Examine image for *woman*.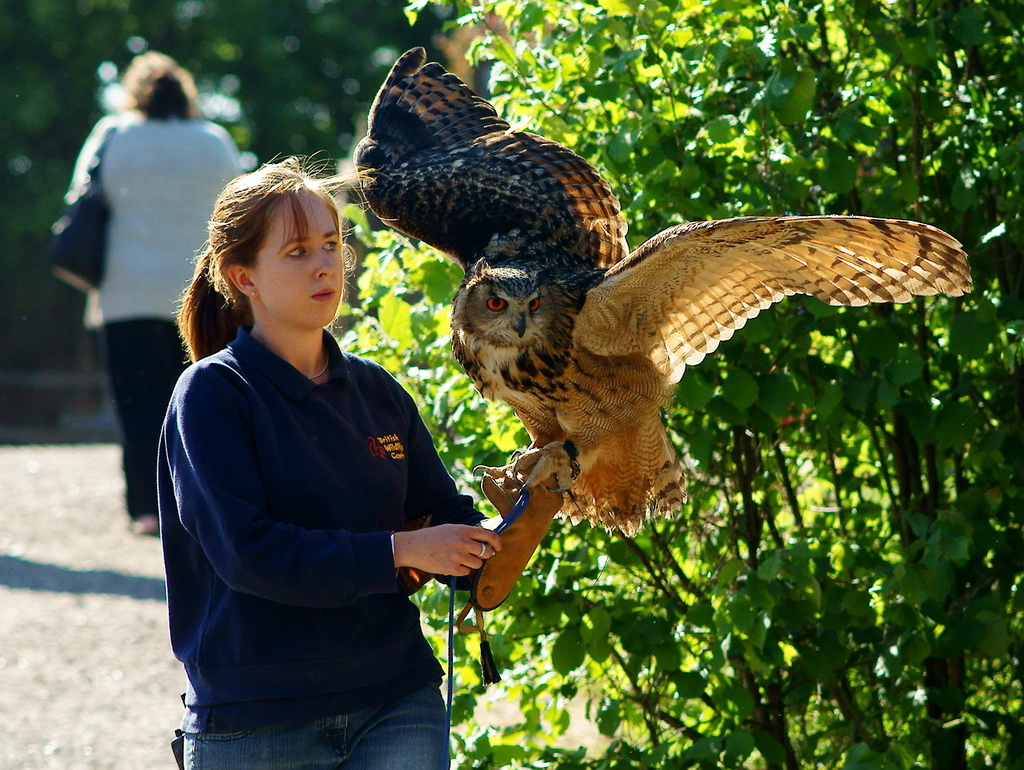
Examination result: pyautogui.locateOnScreen(65, 48, 243, 539).
